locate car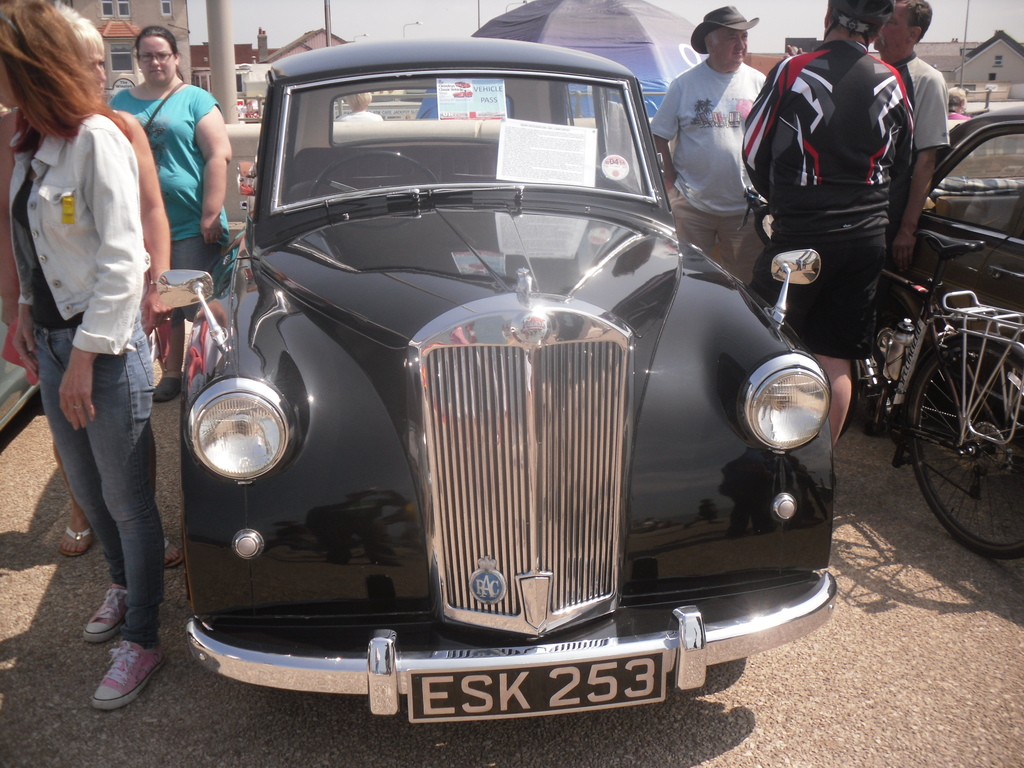
874 100 1023 394
